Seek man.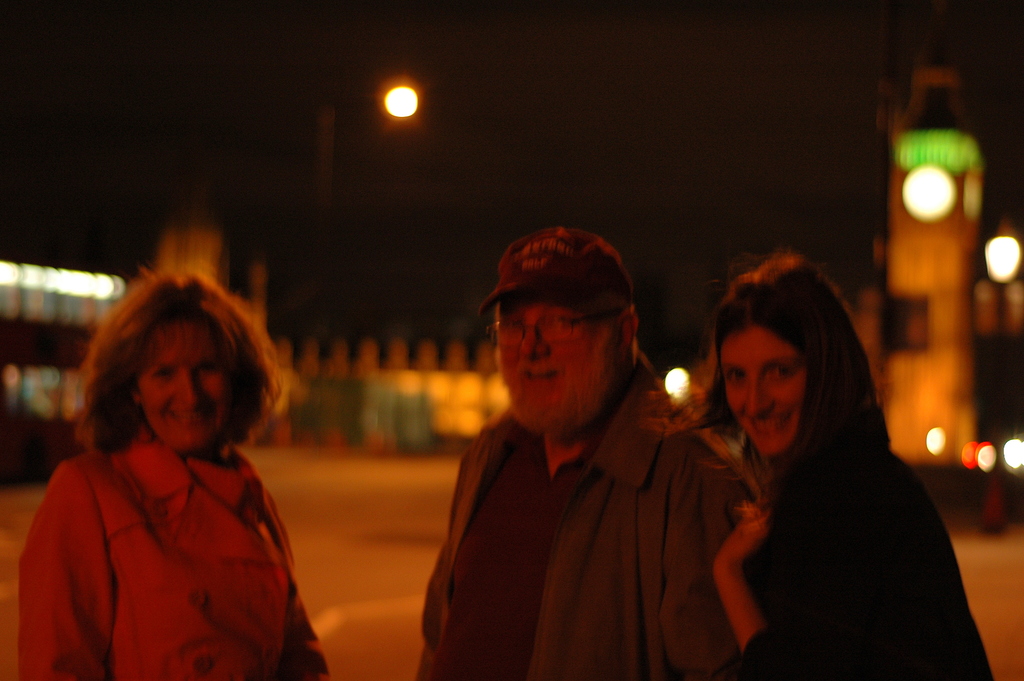
bbox(417, 226, 767, 680).
